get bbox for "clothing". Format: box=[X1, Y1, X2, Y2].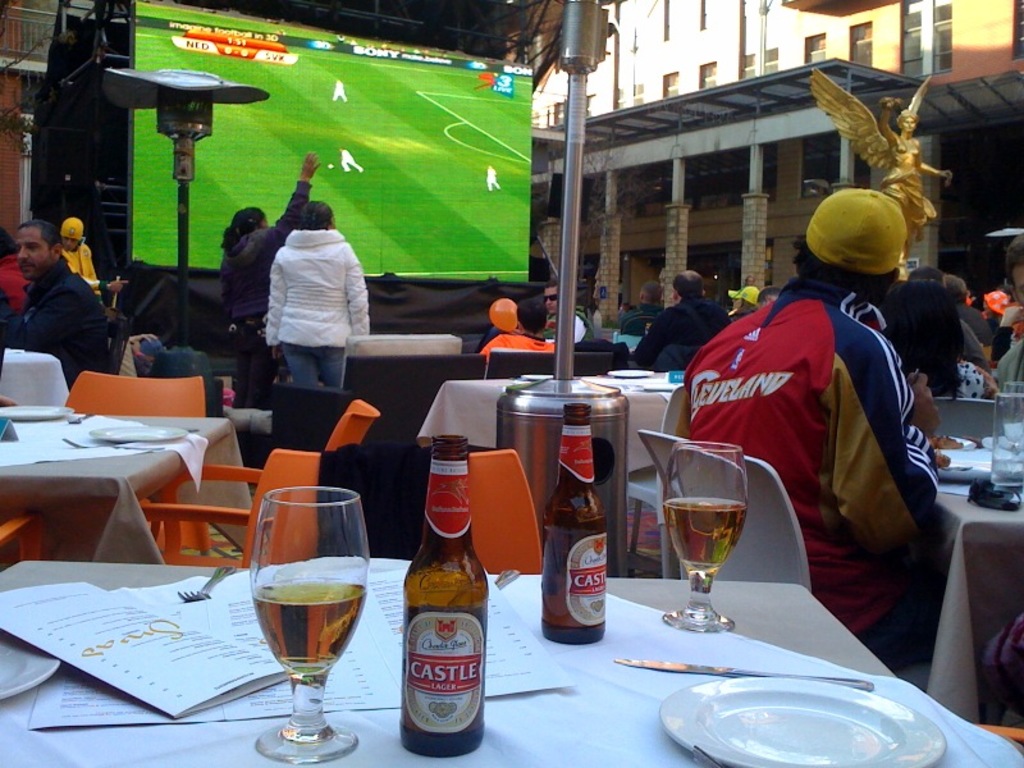
box=[952, 302, 1000, 349].
